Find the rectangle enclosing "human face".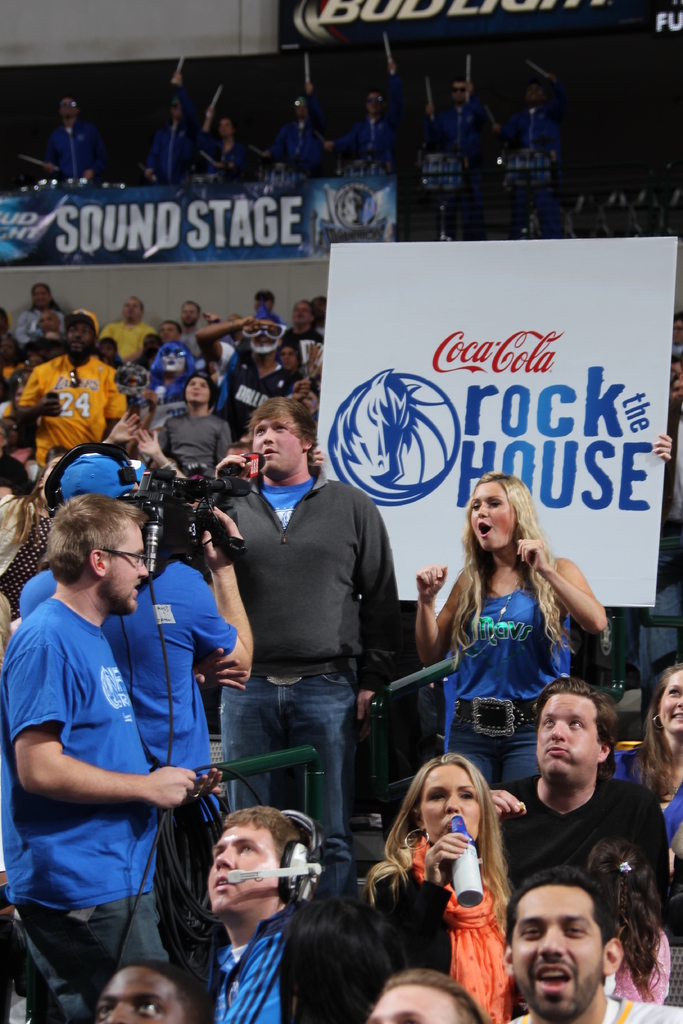
box=[249, 417, 308, 470].
